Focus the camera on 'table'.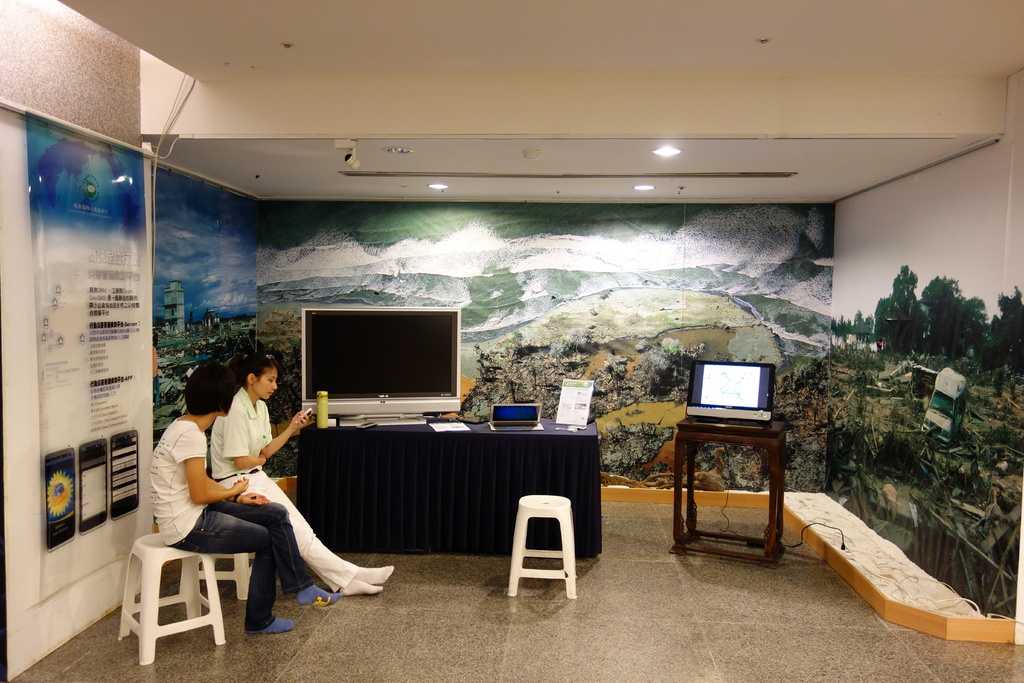
Focus region: BBox(294, 412, 610, 554).
